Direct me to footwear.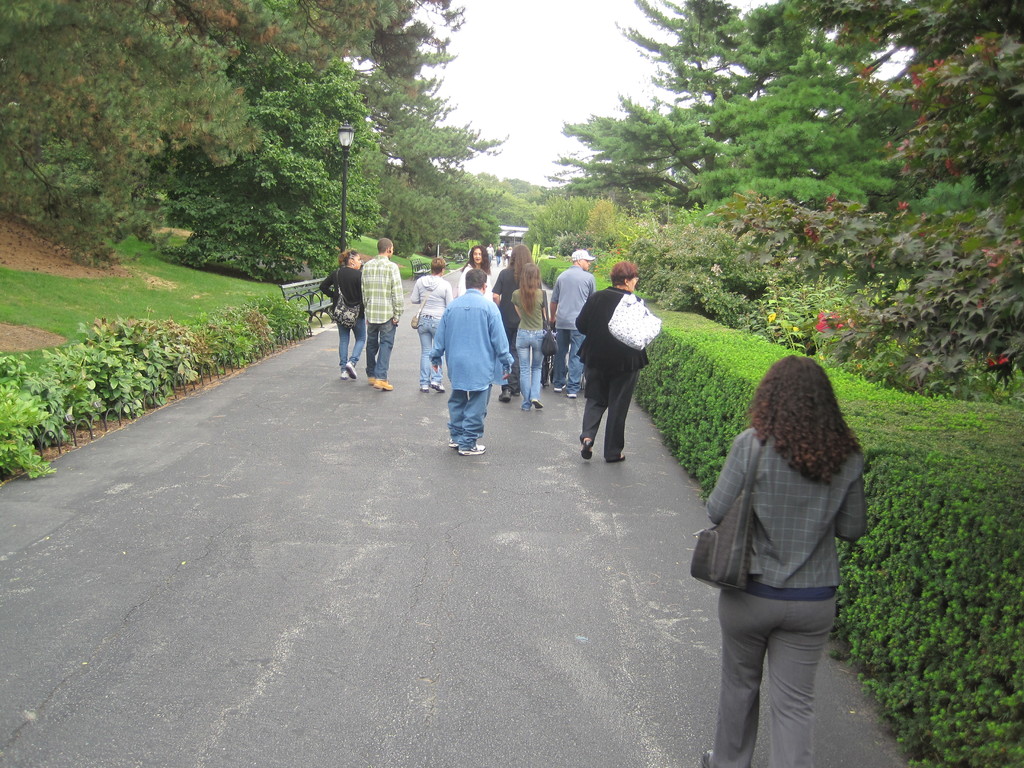
Direction: <bbox>461, 442, 484, 451</bbox>.
